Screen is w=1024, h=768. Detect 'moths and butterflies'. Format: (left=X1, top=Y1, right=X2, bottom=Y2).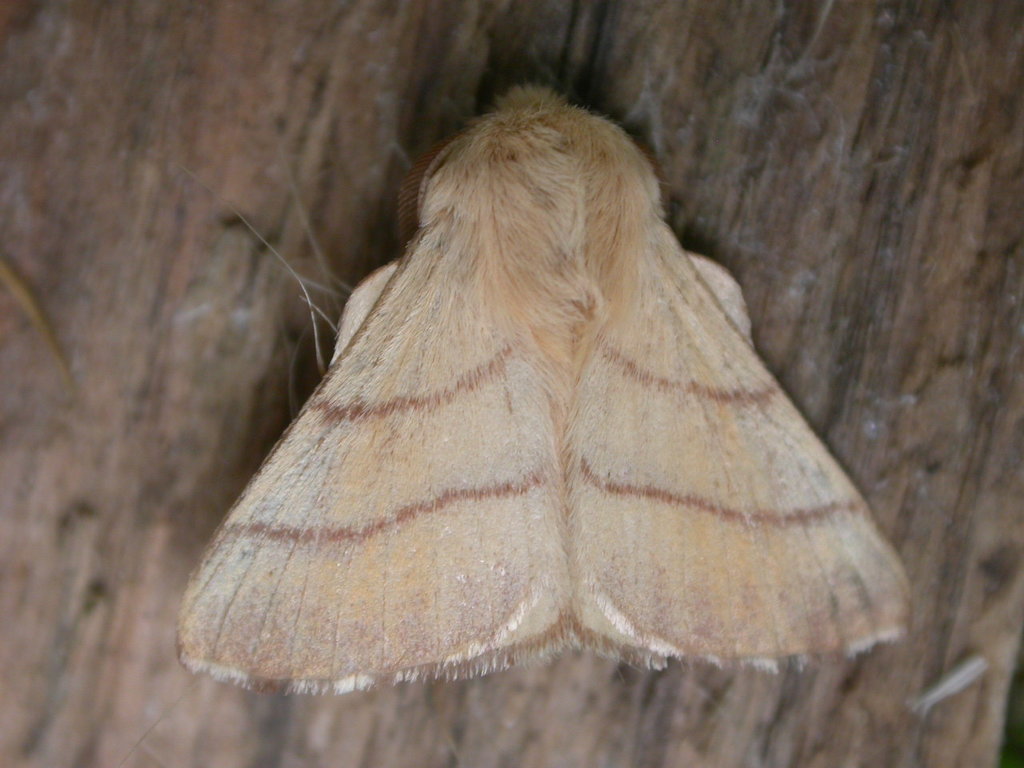
(left=172, top=78, right=916, bottom=696).
